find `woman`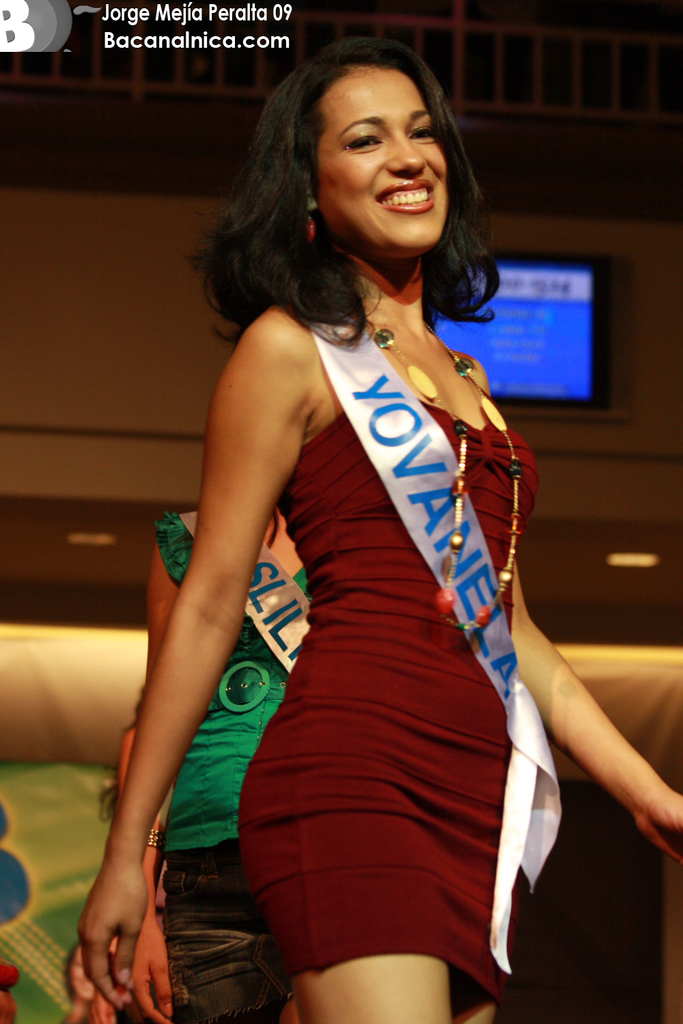
crop(132, 57, 617, 990)
